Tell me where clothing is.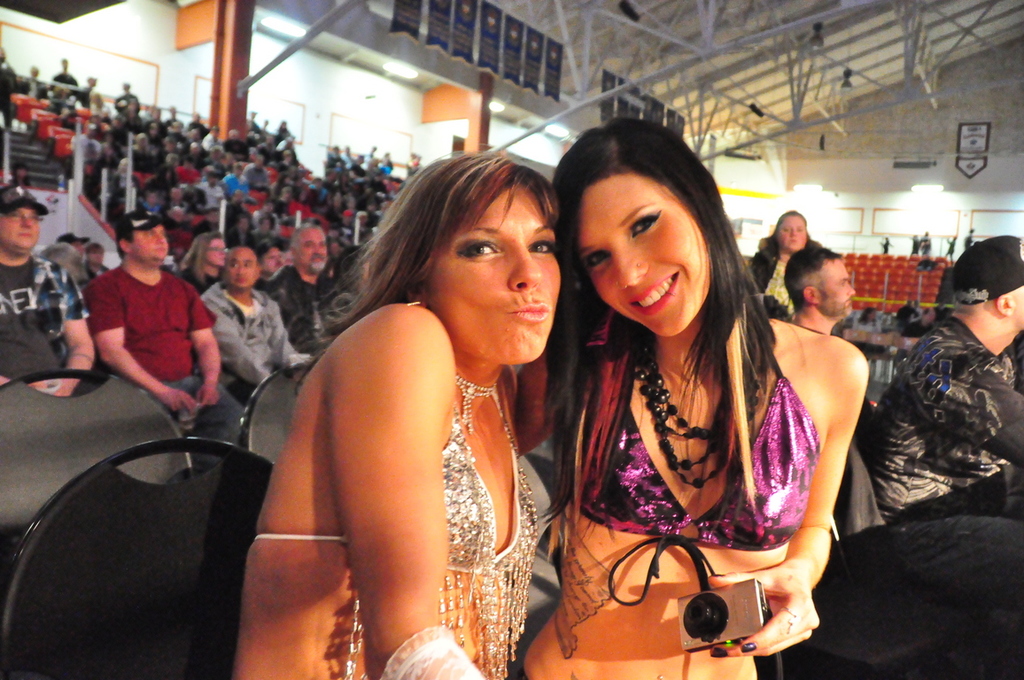
clothing is at detection(75, 85, 89, 113).
